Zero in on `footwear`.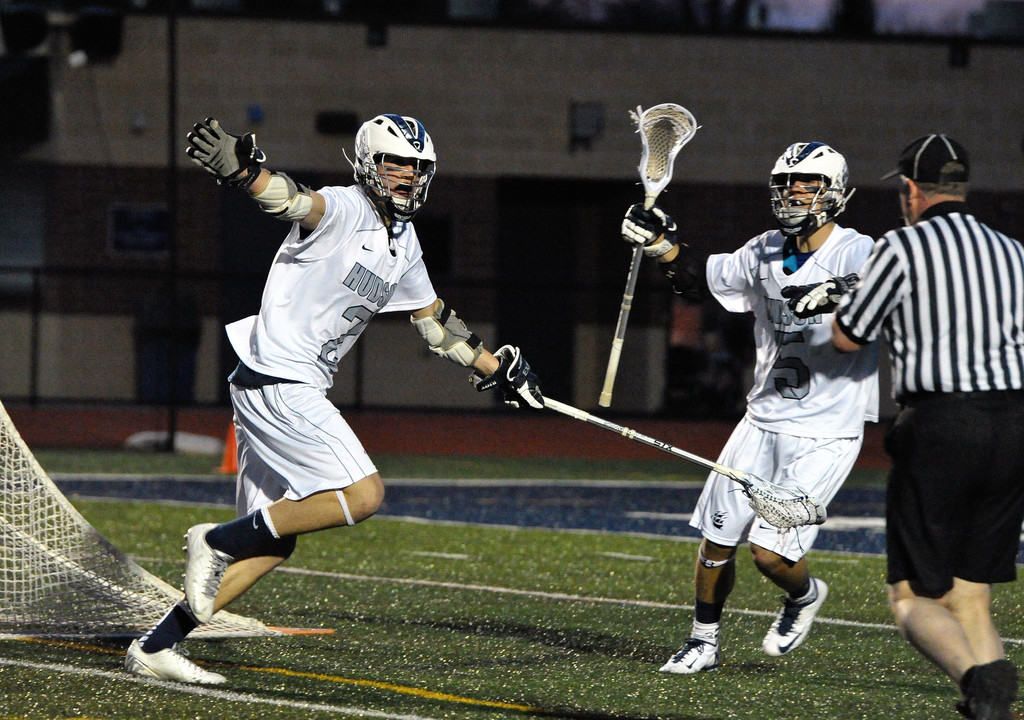
Zeroed in: (x1=659, y1=639, x2=718, y2=673).
